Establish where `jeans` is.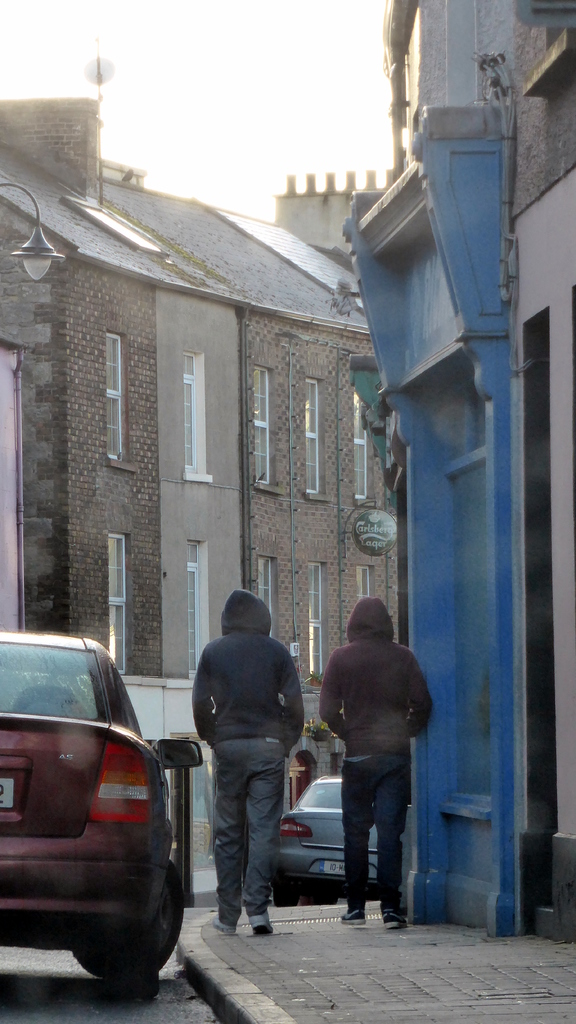
Established at x1=330 y1=751 x2=419 y2=916.
